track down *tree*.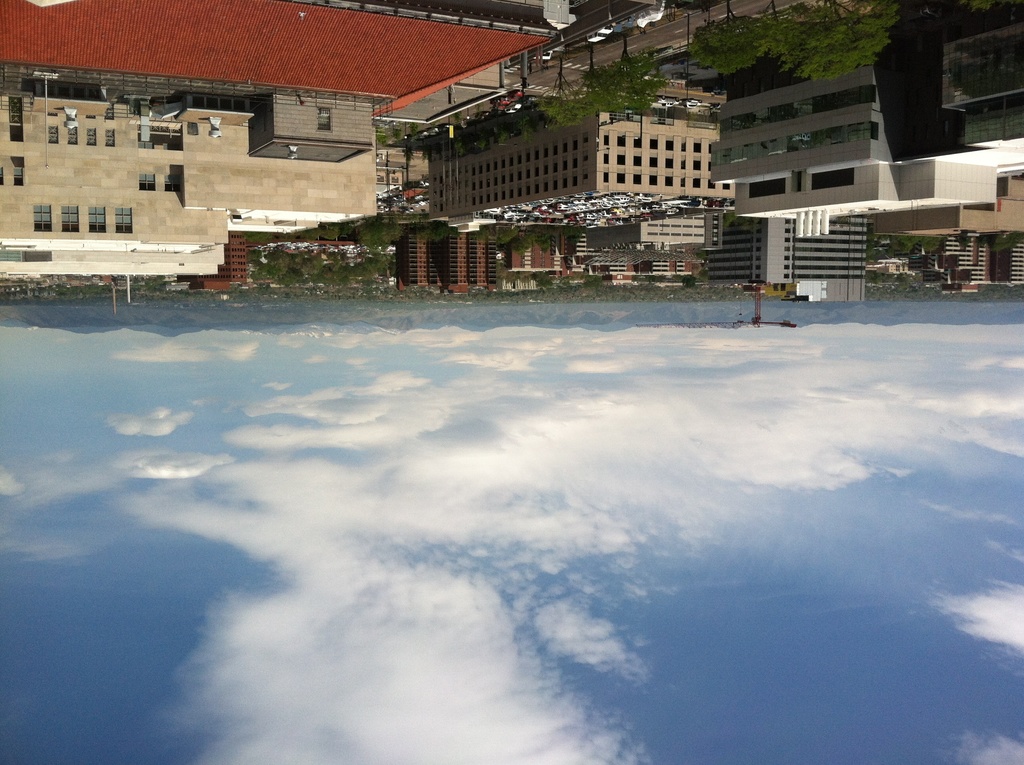
Tracked to (558,271,573,290).
